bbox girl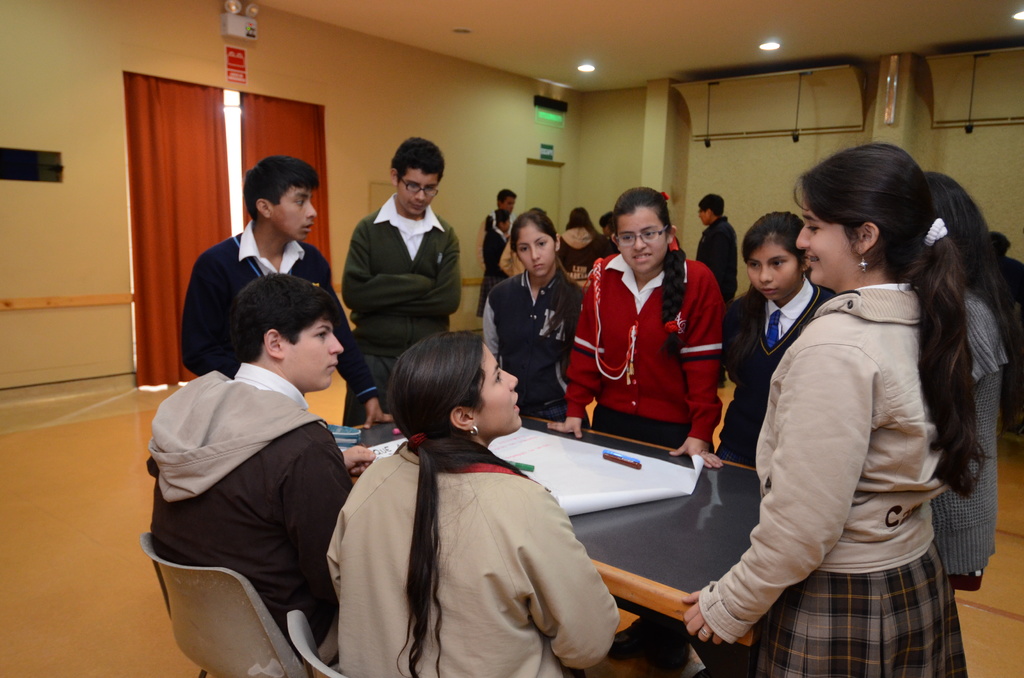
{"left": 326, "top": 330, "right": 620, "bottom": 677}
